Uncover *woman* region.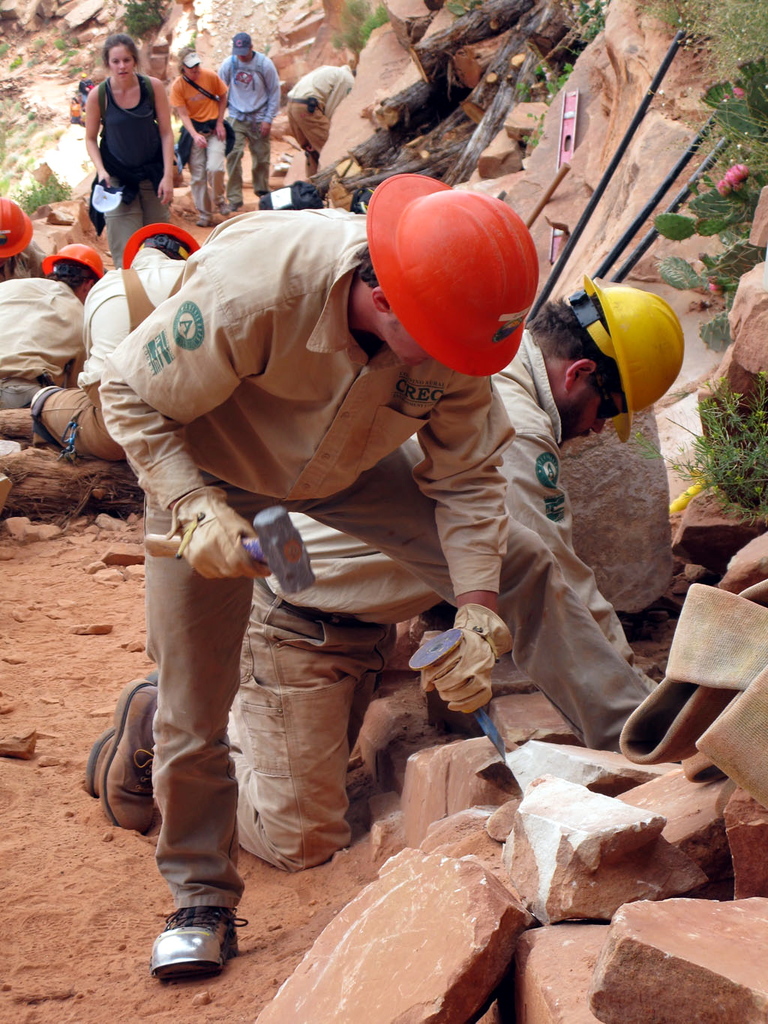
Uncovered: 73/36/186/214.
